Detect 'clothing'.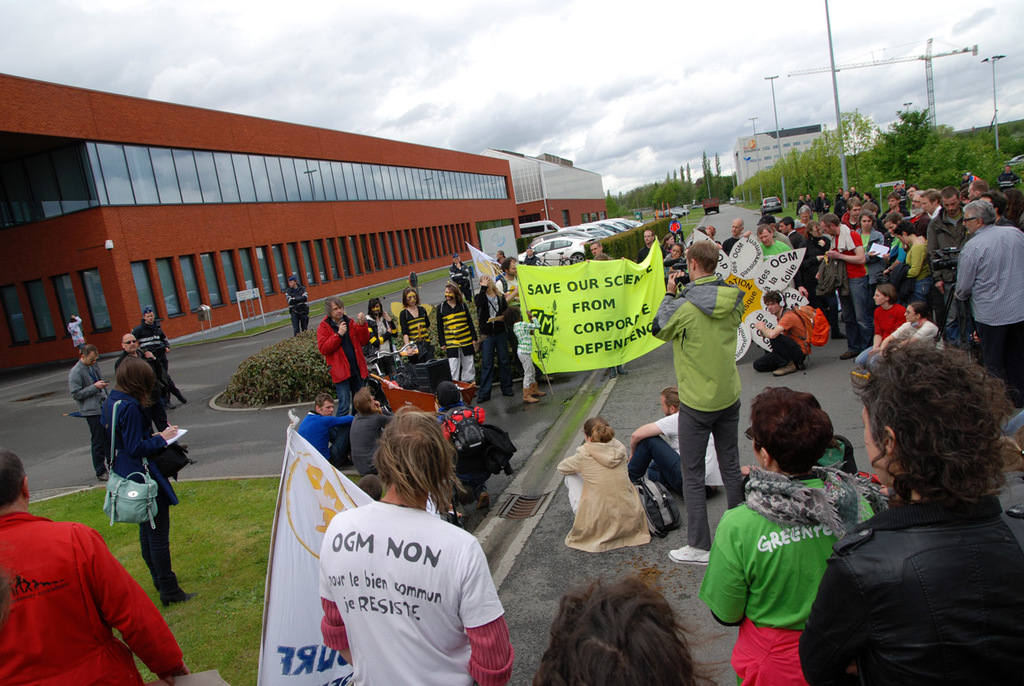
Detected at [left=798, top=497, right=1023, bottom=685].
